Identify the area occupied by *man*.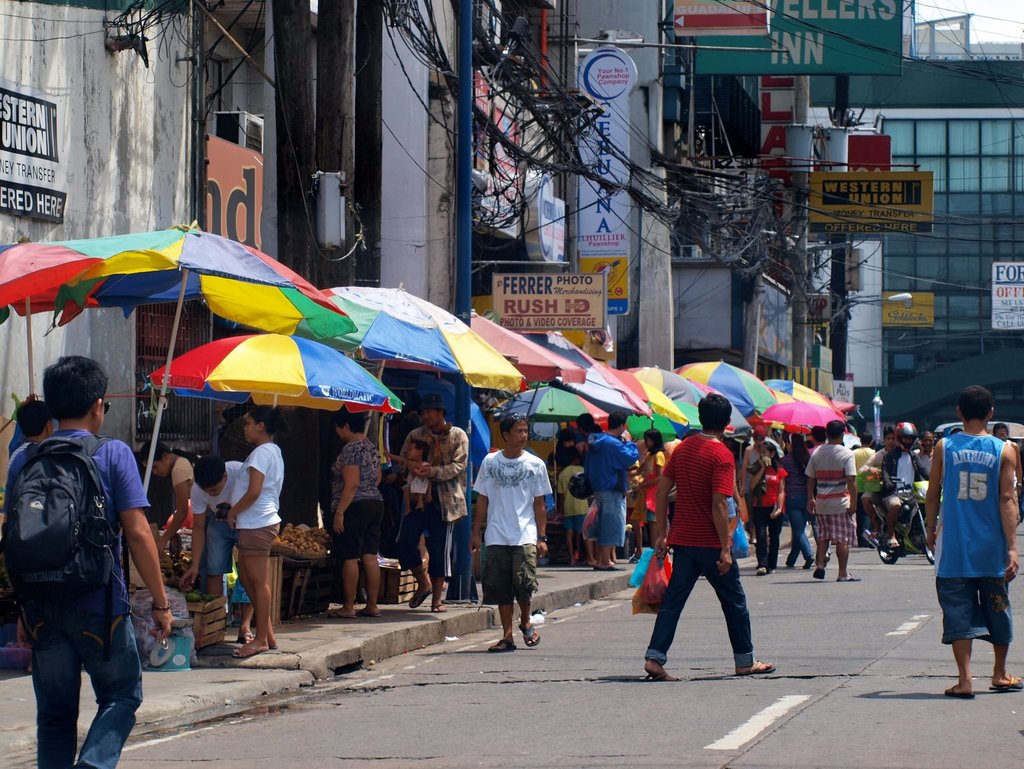
Area: box(883, 432, 920, 550).
